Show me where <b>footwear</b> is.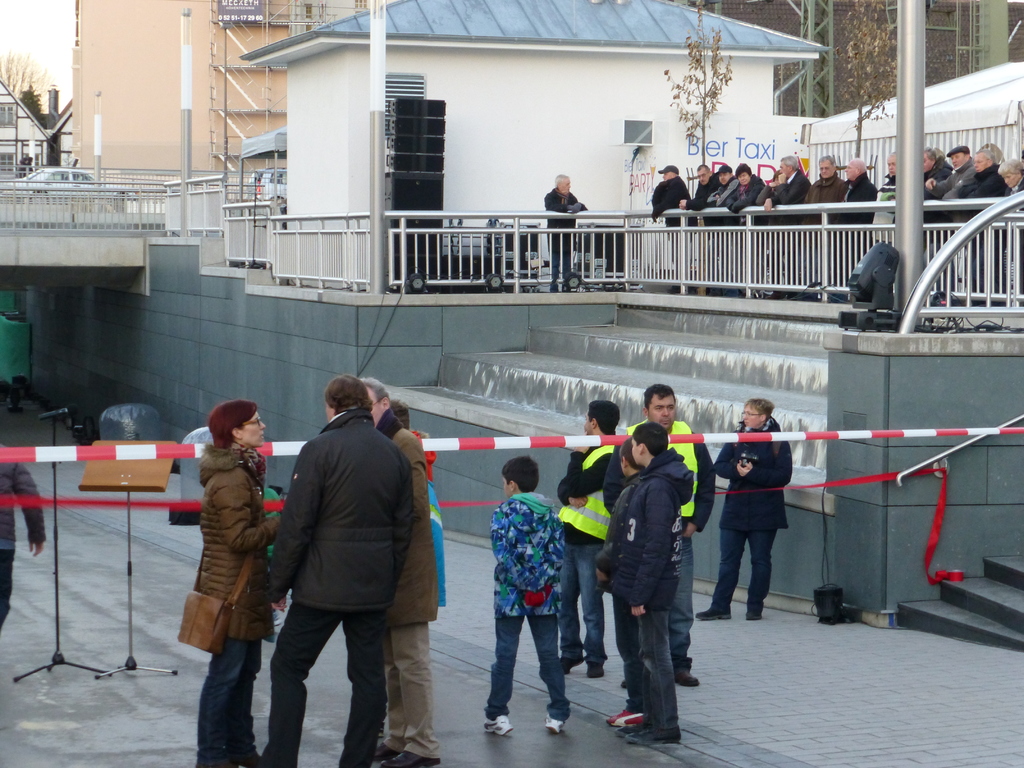
<b>footwear</b> is at (615,723,647,739).
